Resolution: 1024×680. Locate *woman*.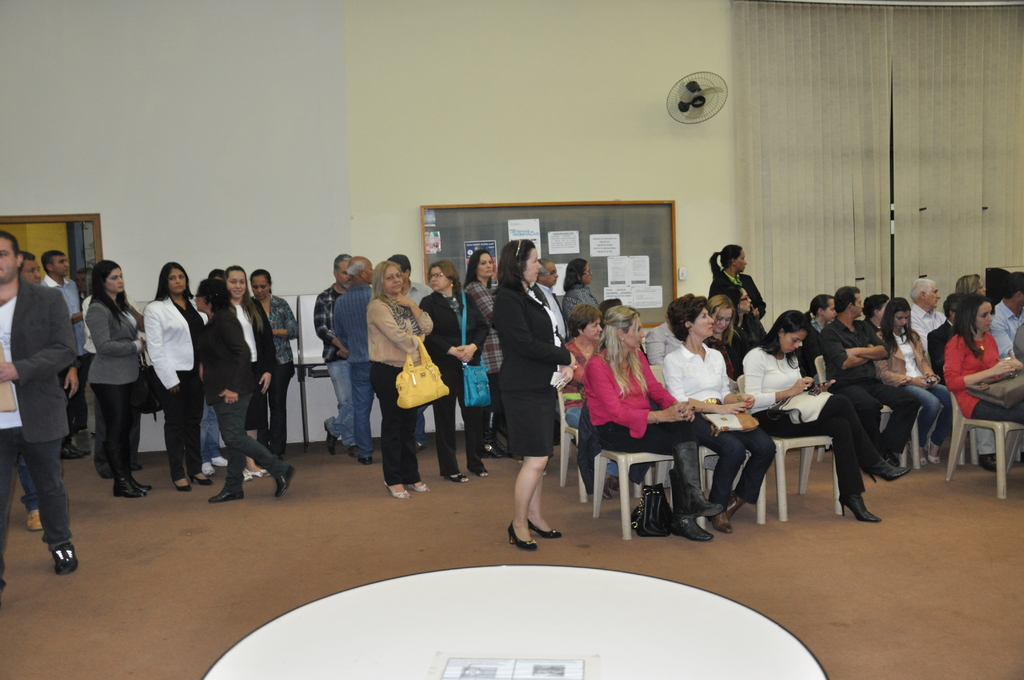
left=193, top=282, right=301, bottom=505.
